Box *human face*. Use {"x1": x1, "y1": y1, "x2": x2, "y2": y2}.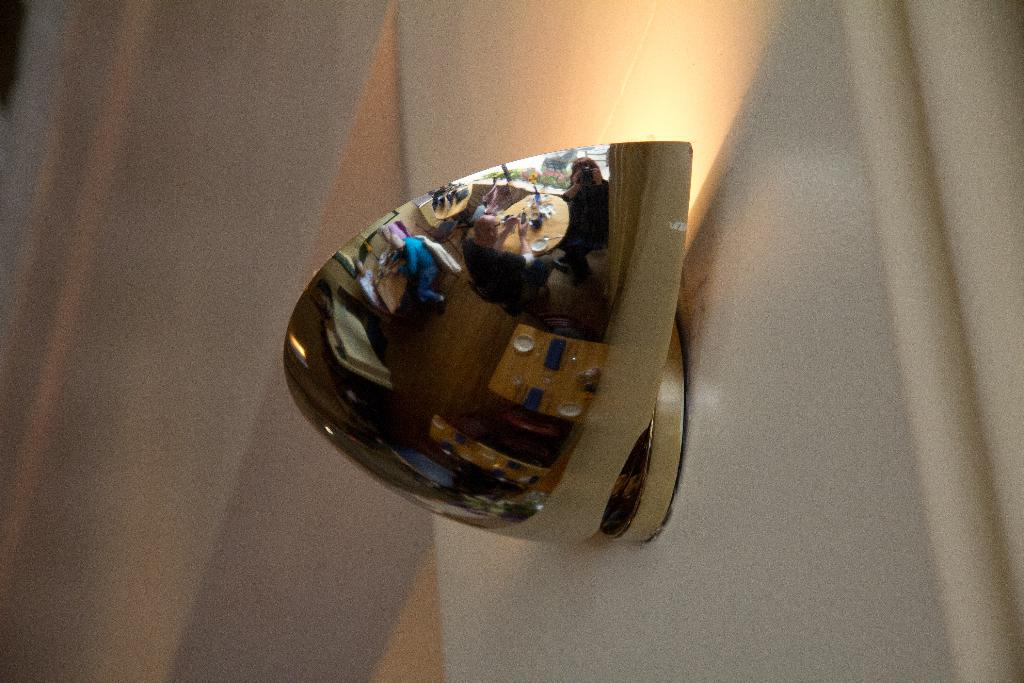
{"x1": 495, "y1": 225, "x2": 499, "y2": 239}.
